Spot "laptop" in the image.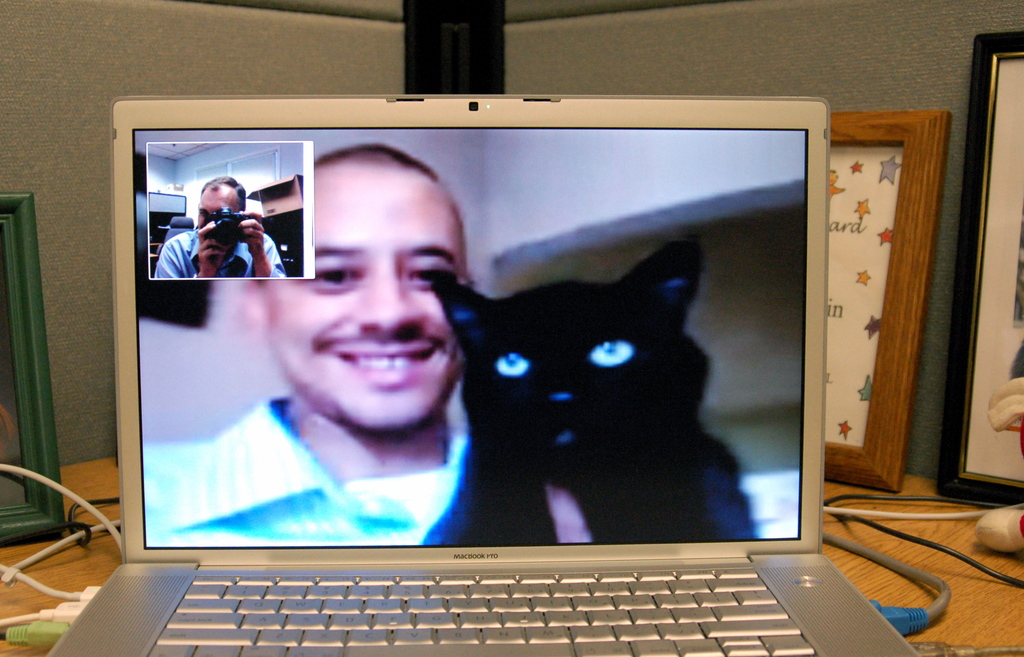
"laptop" found at <box>19,160,956,656</box>.
